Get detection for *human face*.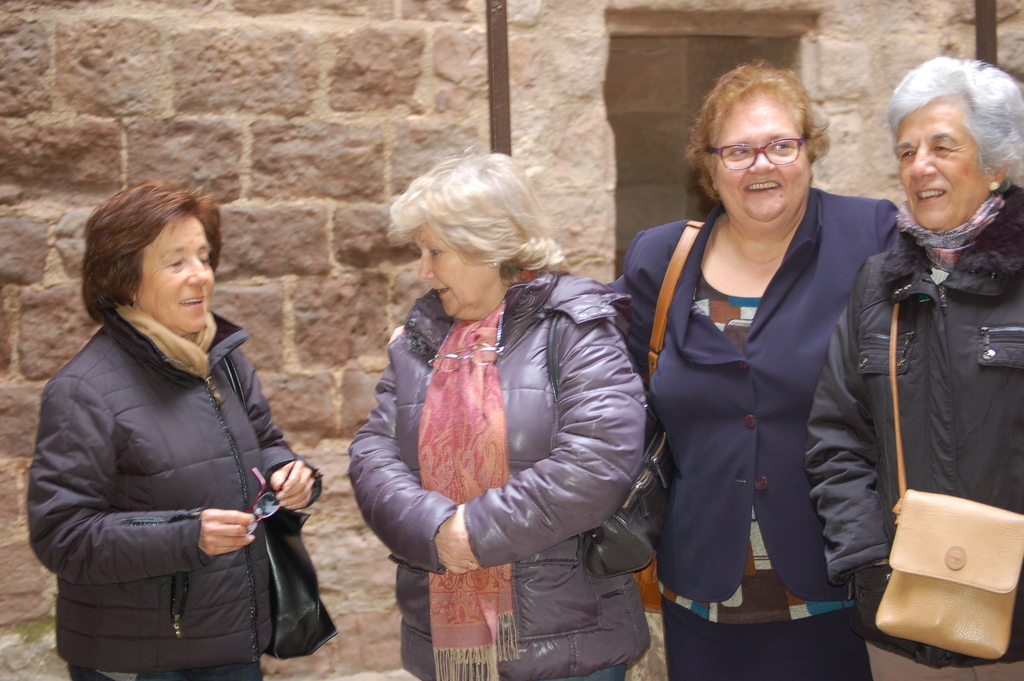
Detection: bbox=[714, 100, 813, 235].
